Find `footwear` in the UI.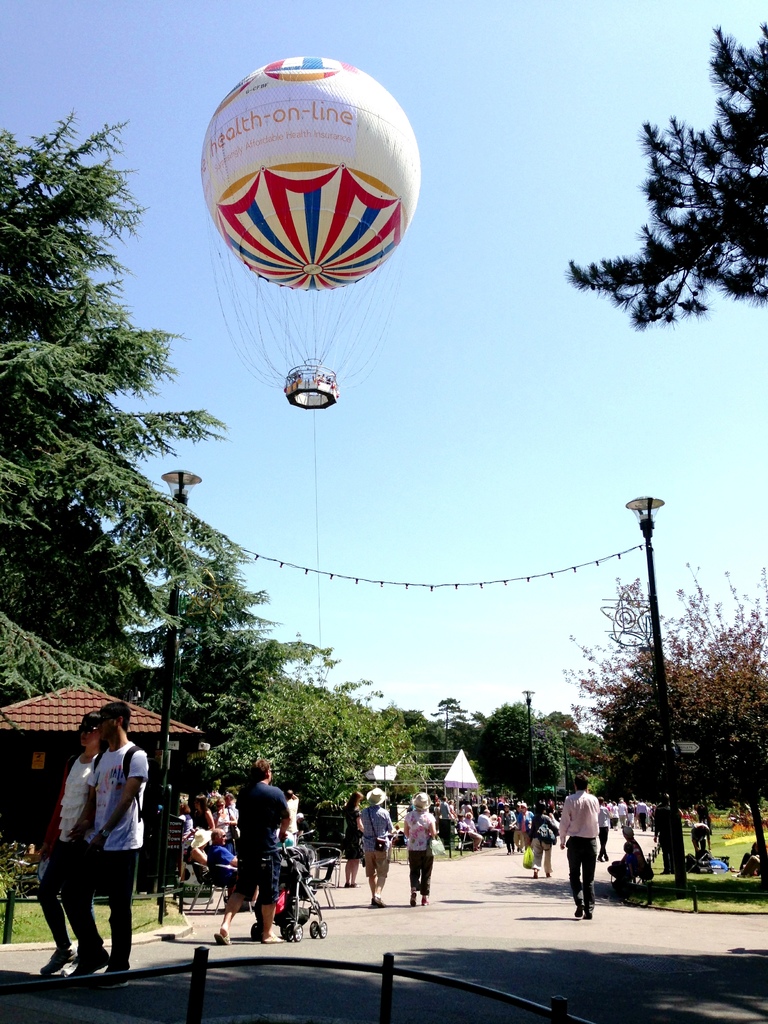
UI element at crop(37, 954, 79, 973).
